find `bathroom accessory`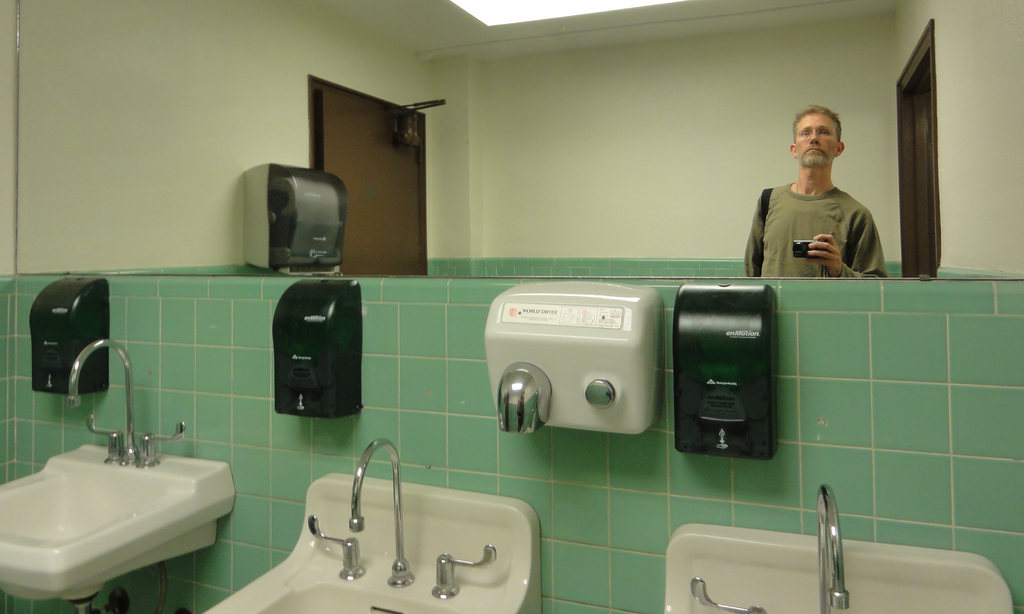
[0,337,240,613]
